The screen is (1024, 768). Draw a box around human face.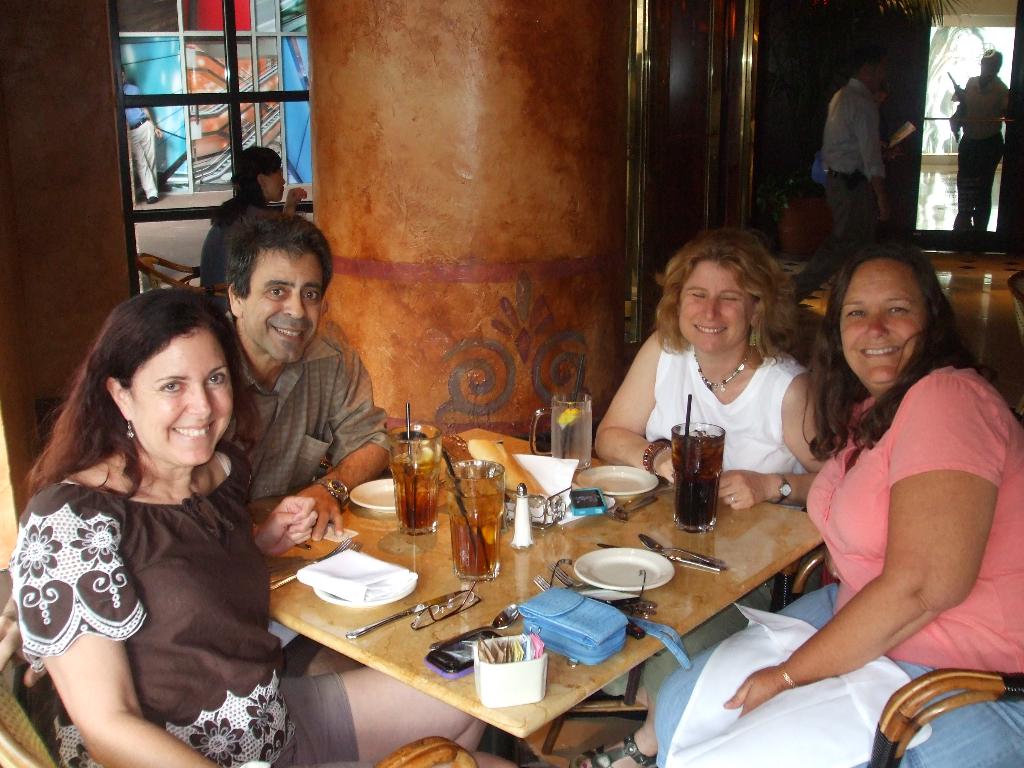
pyautogui.locateOnScreen(831, 257, 936, 390).
